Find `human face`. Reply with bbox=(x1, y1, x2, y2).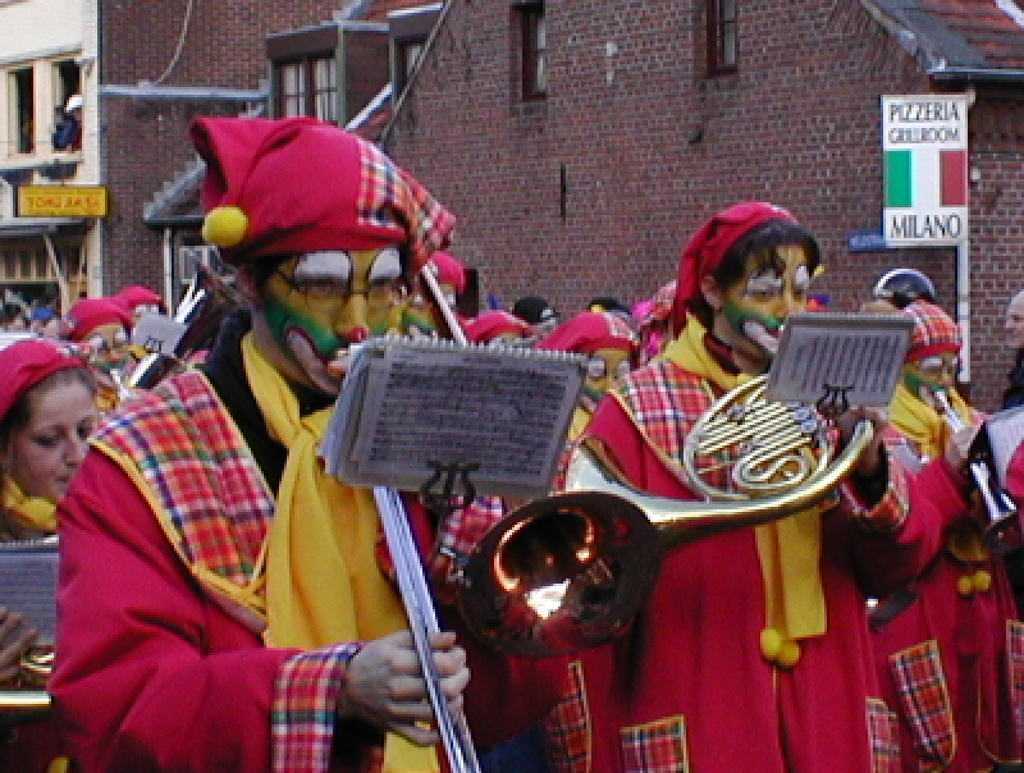
bbox=(11, 377, 97, 504).
